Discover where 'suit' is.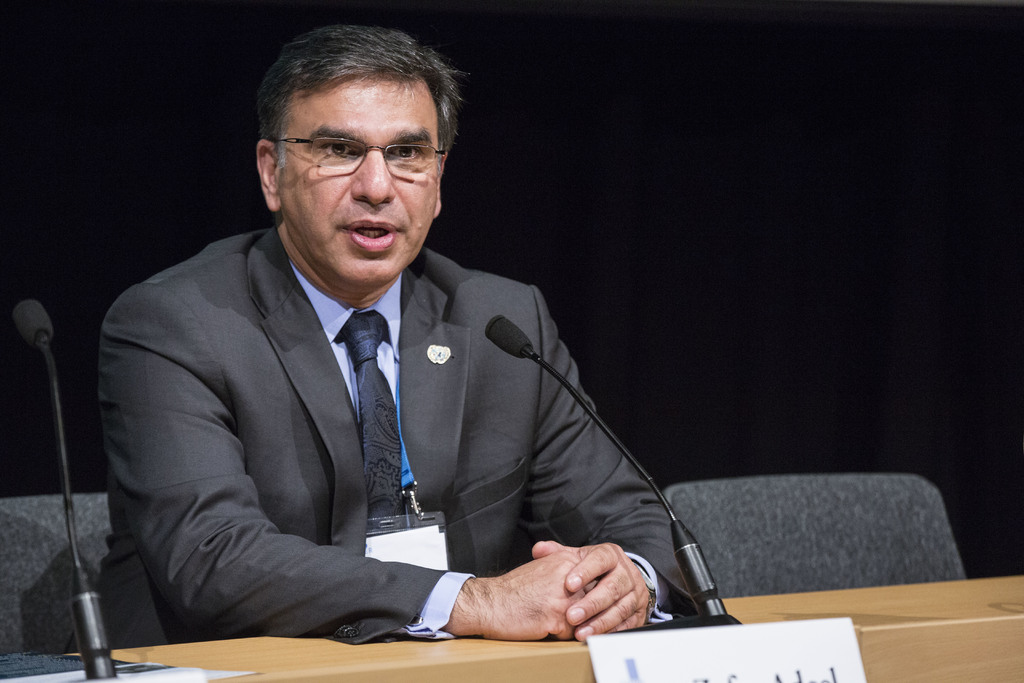
Discovered at 34,96,698,662.
